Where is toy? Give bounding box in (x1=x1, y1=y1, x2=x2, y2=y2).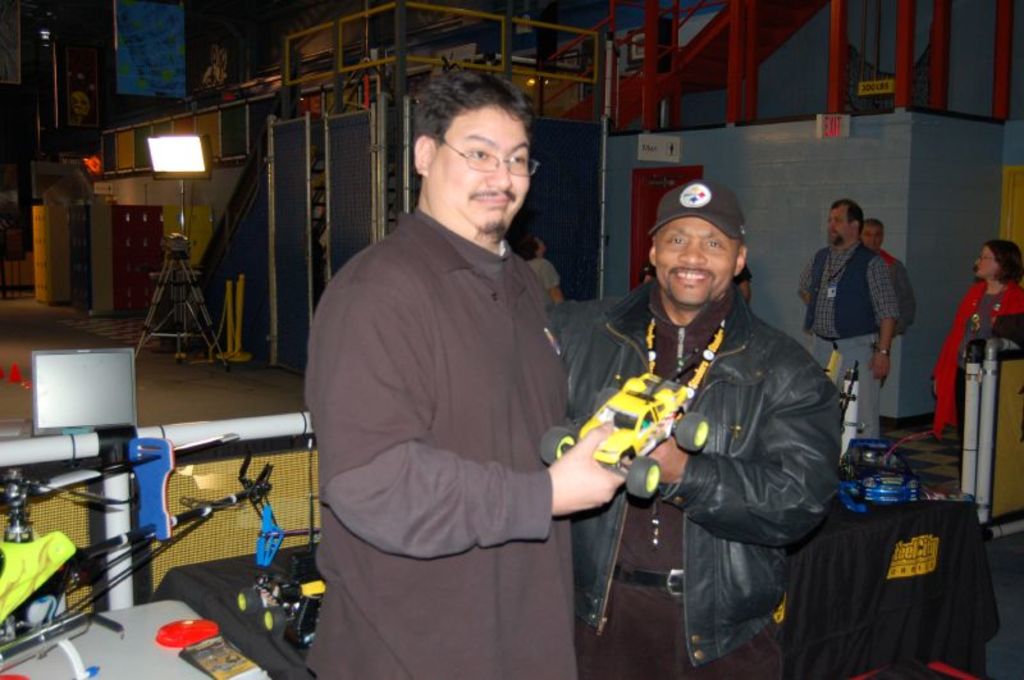
(x1=540, y1=320, x2=724, y2=499).
